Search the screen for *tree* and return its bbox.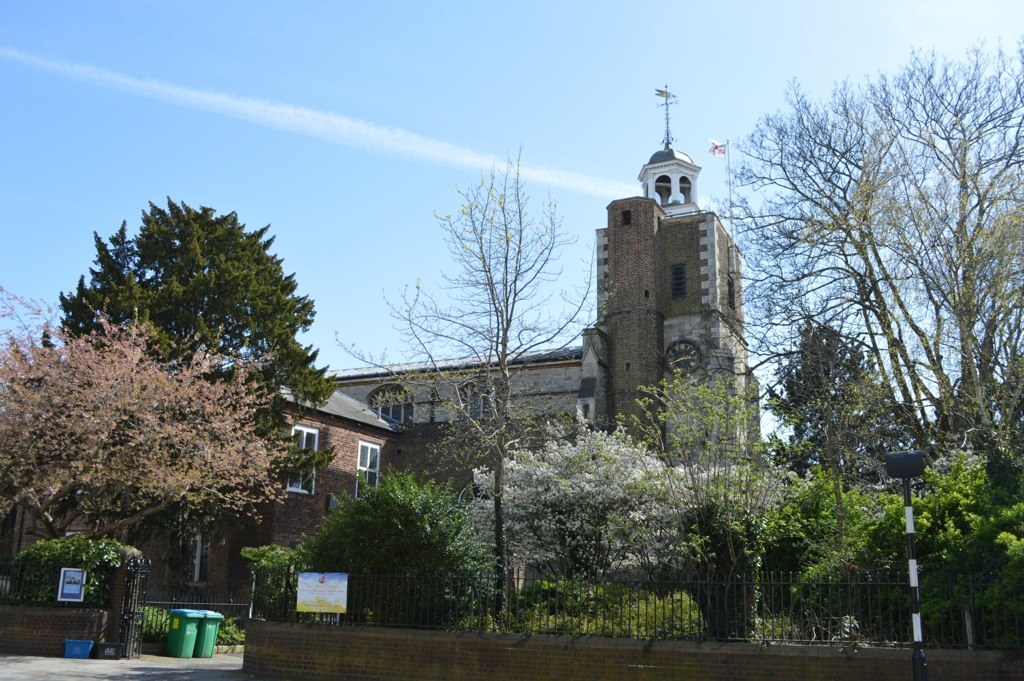
Found: <region>563, 364, 831, 643</region>.
